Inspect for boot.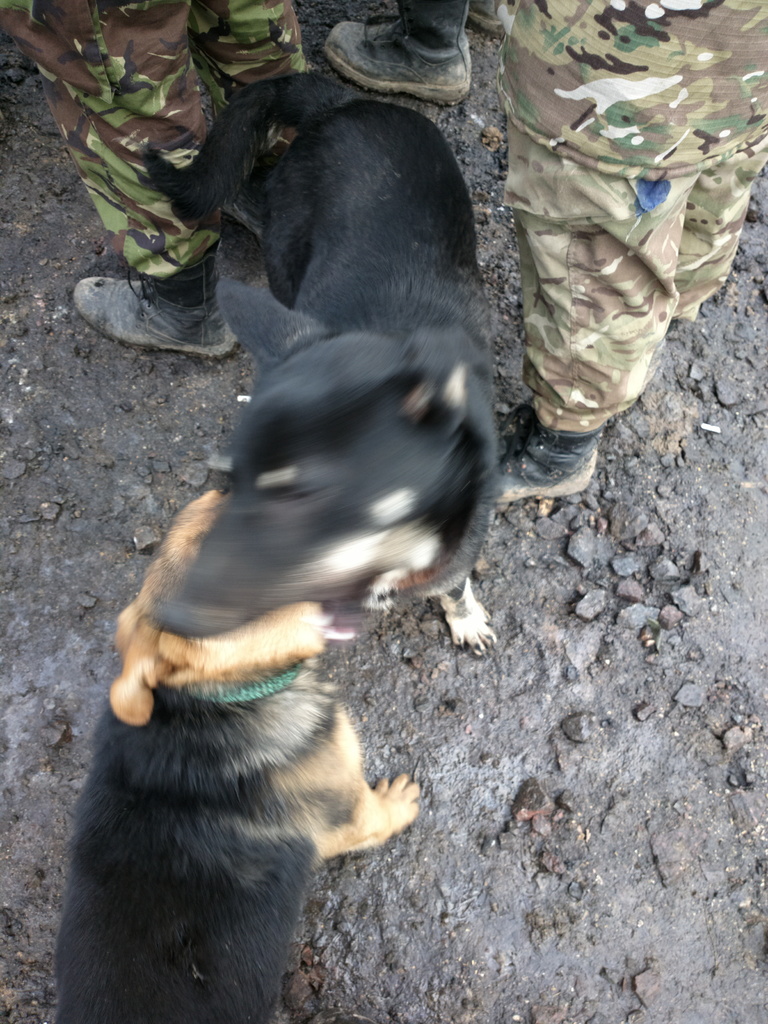
Inspection: [x1=72, y1=248, x2=231, y2=355].
